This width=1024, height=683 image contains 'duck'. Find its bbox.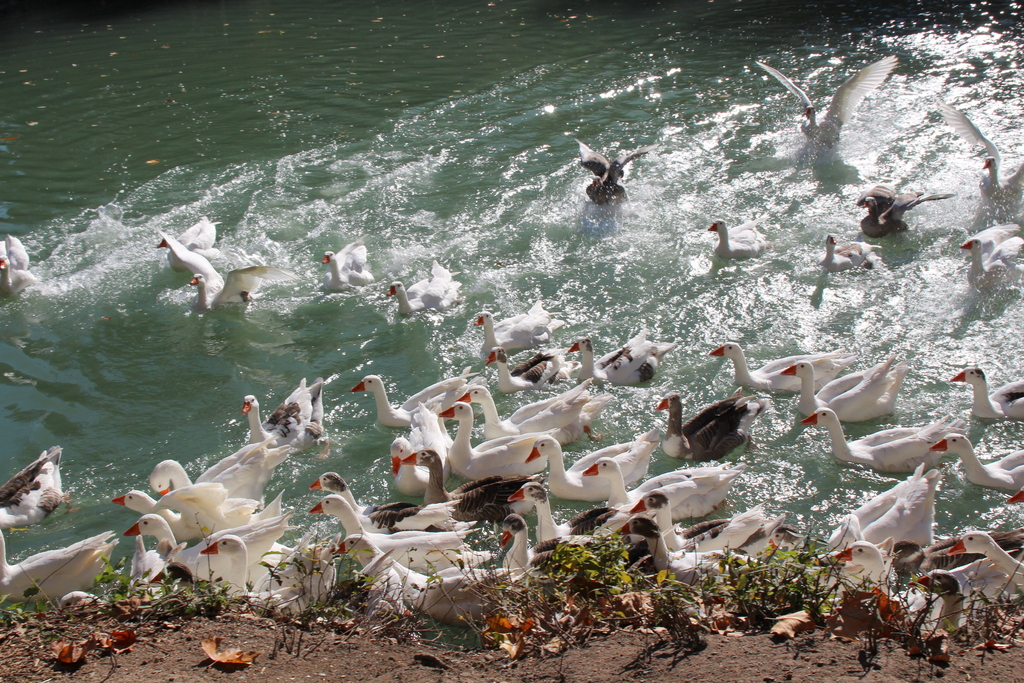
(x1=618, y1=513, x2=770, y2=581).
